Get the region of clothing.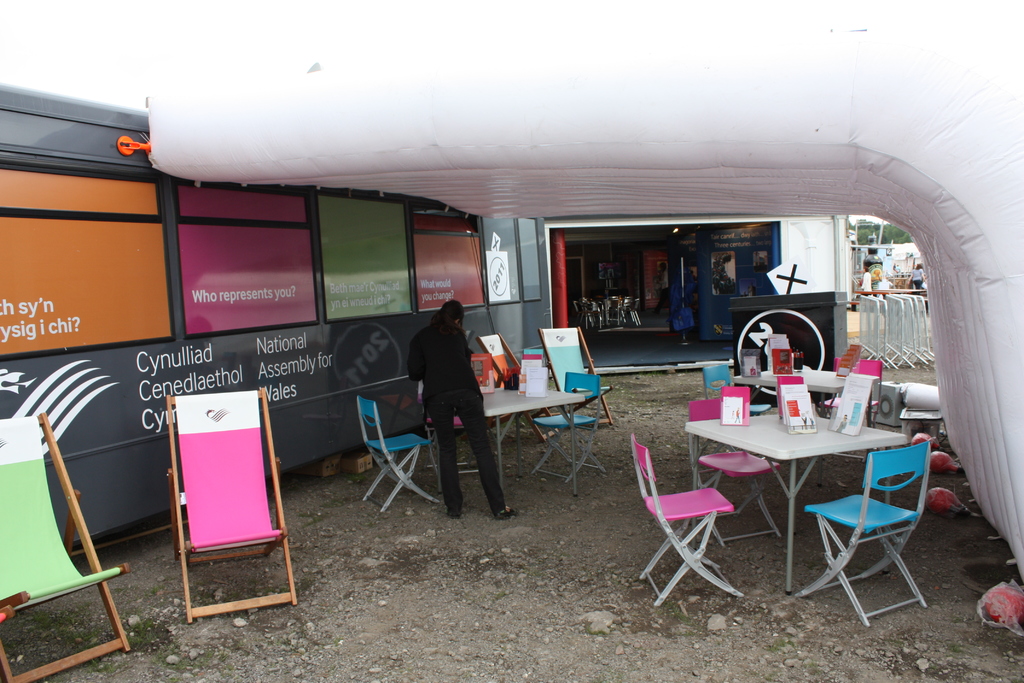
<bbox>894, 265, 899, 272</bbox>.
